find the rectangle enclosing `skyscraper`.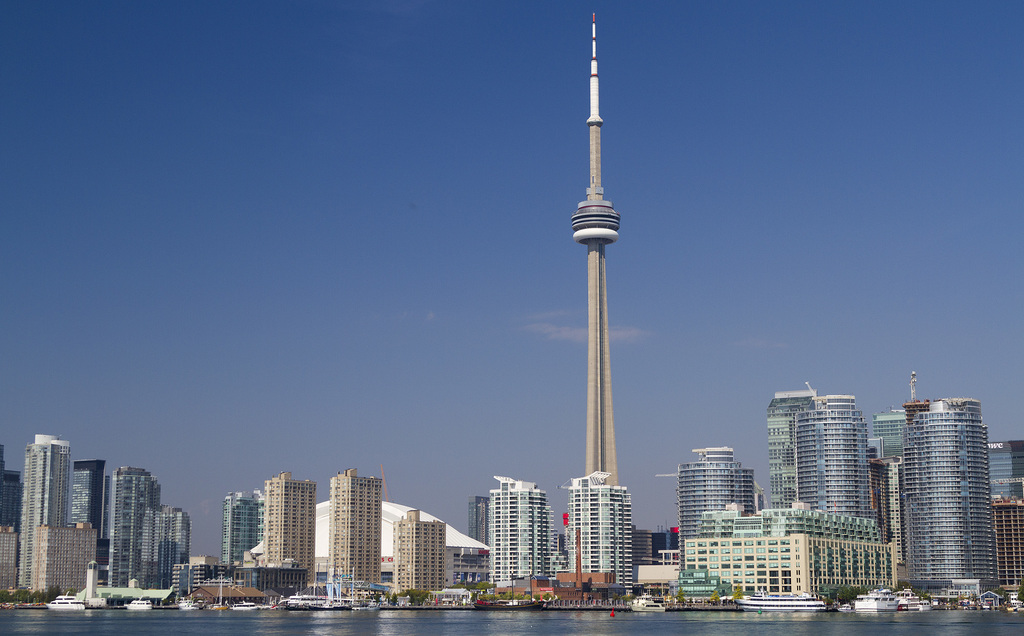
l=251, t=474, r=317, b=592.
